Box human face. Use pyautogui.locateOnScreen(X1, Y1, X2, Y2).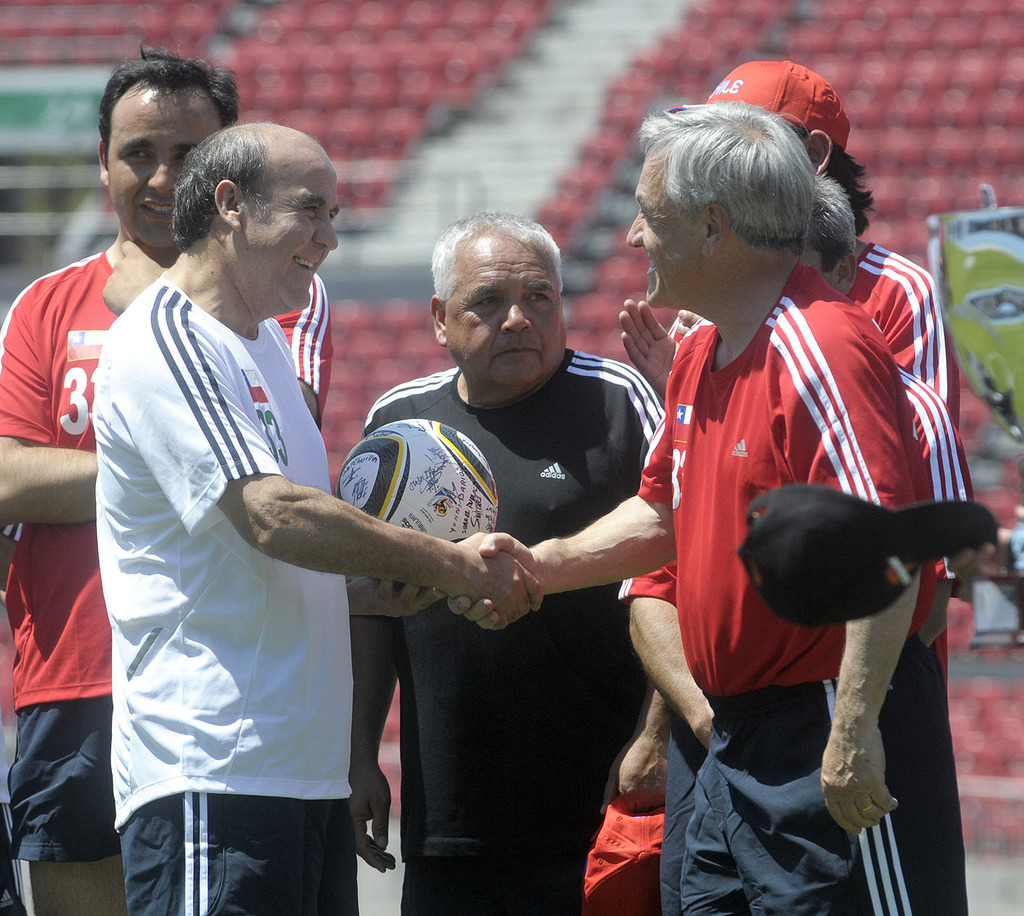
pyautogui.locateOnScreen(453, 241, 562, 376).
